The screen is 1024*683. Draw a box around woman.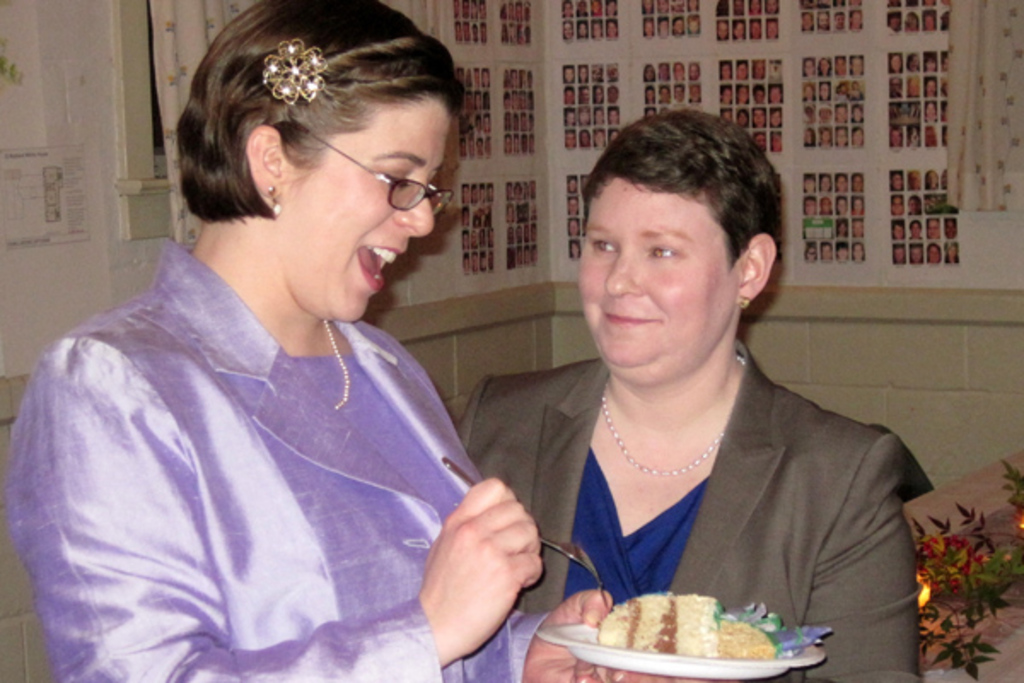
463, 106, 935, 681.
